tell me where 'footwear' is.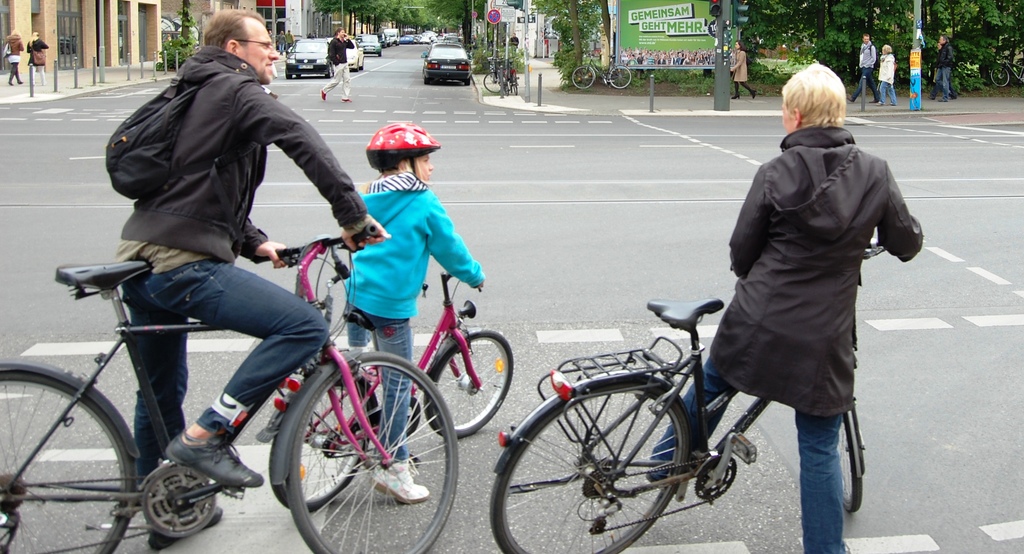
'footwear' is at bbox(343, 97, 355, 105).
